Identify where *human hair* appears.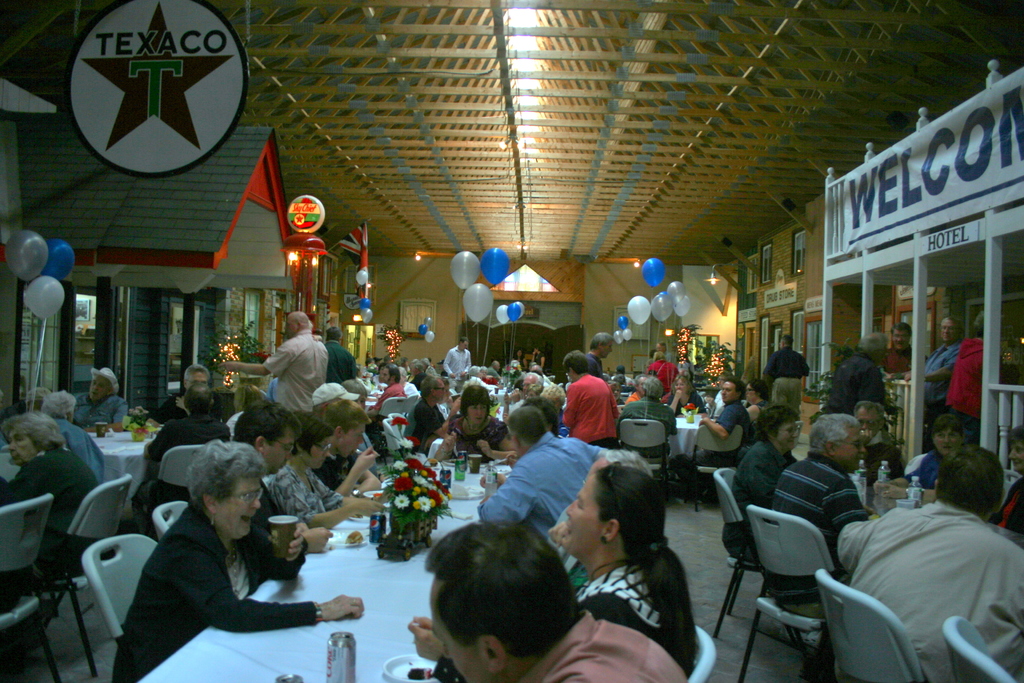
Appears at bbox=(928, 404, 973, 439).
